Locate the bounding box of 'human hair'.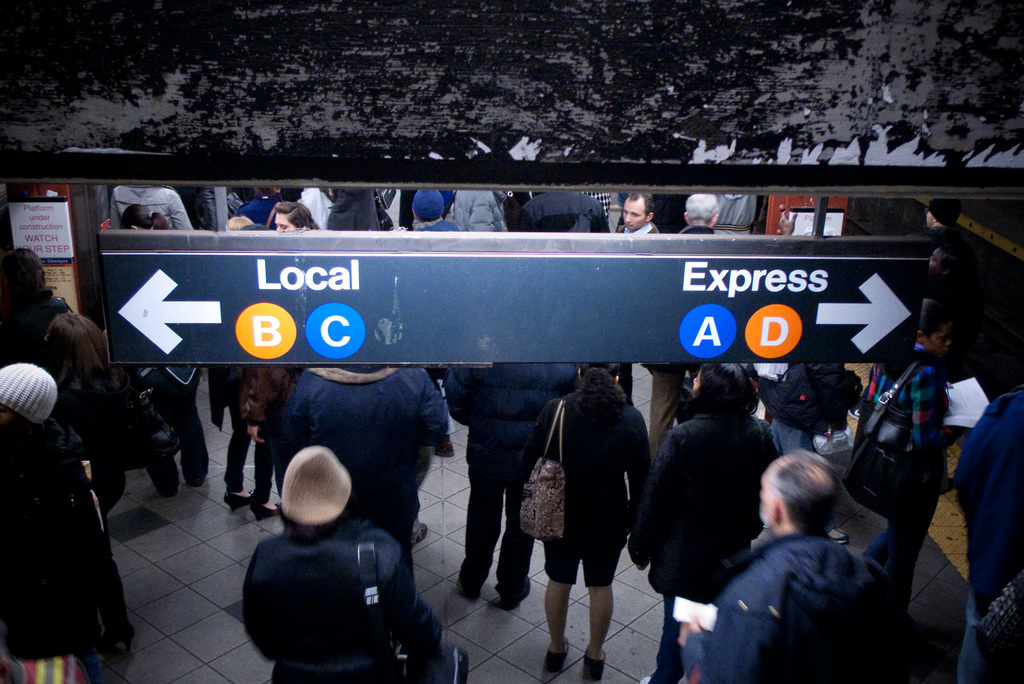
Bounding box: locate(275, 200, 323, 234).
